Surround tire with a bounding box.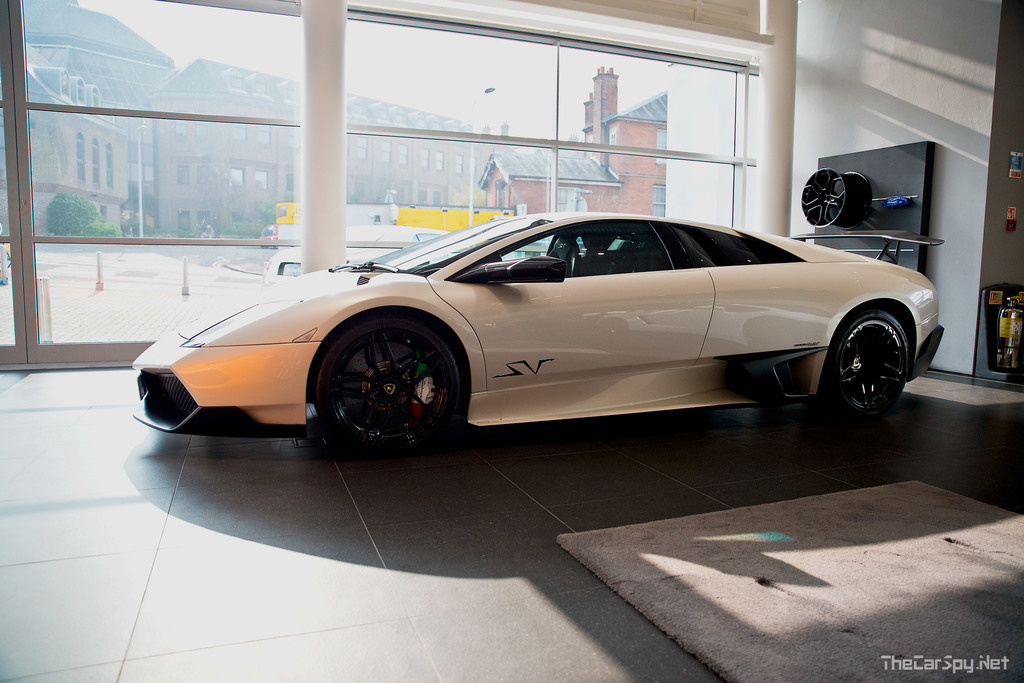
left=314, top=315, right=472, bottom=462.
